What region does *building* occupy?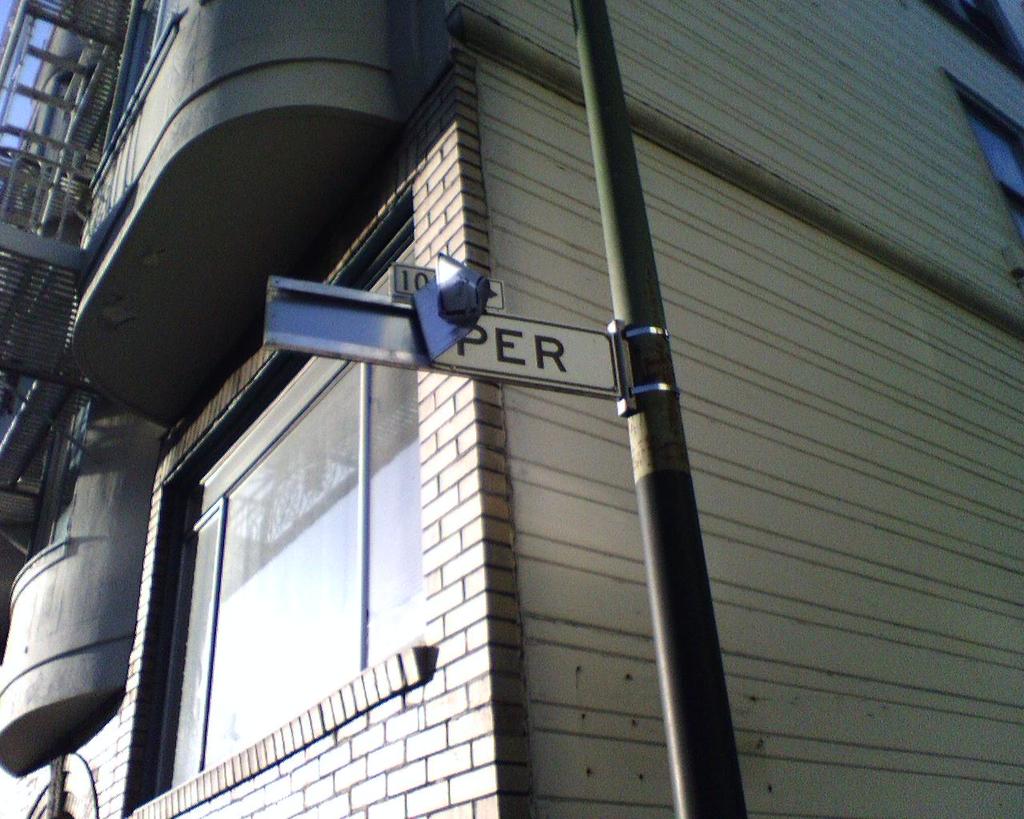
(left=0, top=0, right=1023, bottom=818).
